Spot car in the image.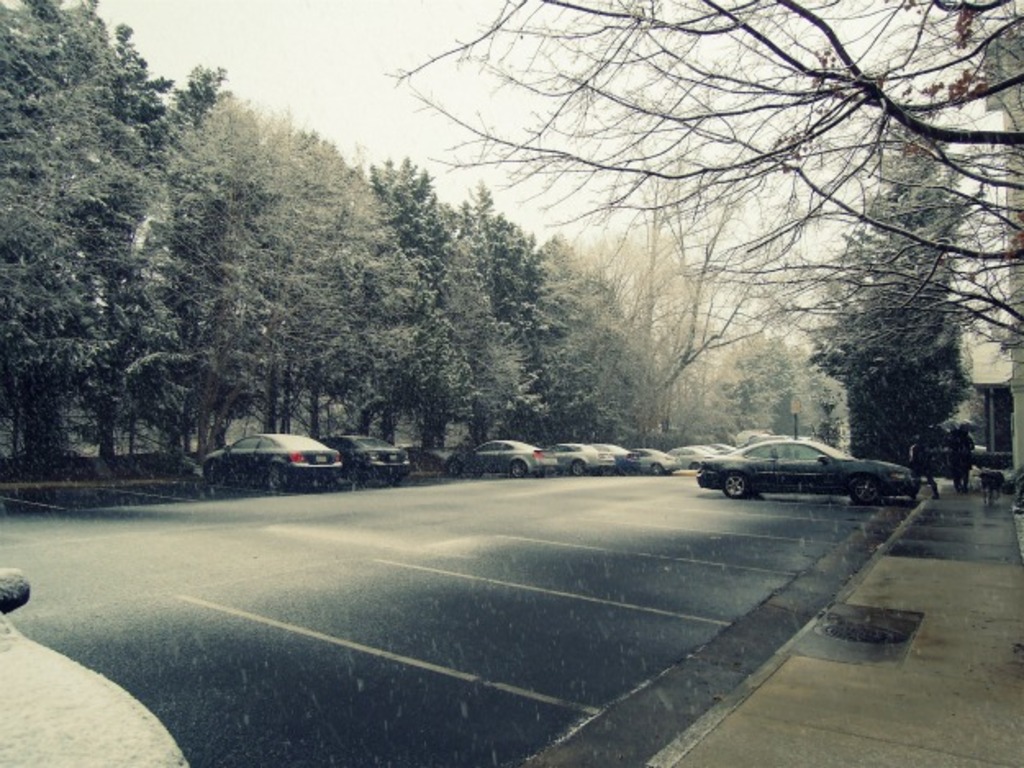
car found at x1=686, y1=452, x2=705, y2=465.
